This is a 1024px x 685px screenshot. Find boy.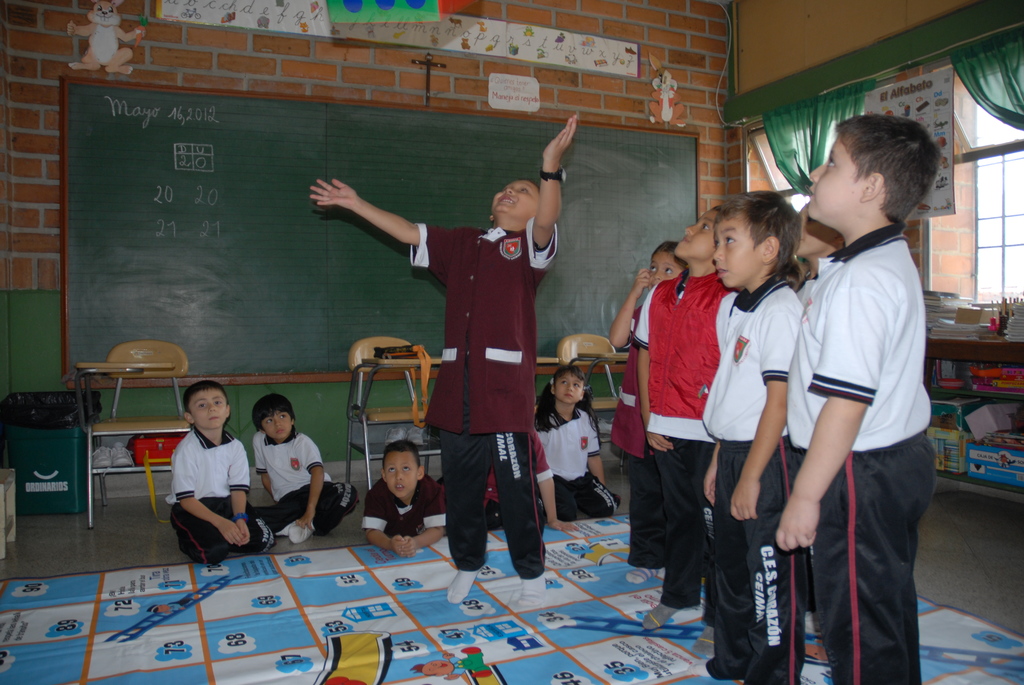
Bounding box: pyautogui.locateOnScreen(776, 100, 955, 663).
